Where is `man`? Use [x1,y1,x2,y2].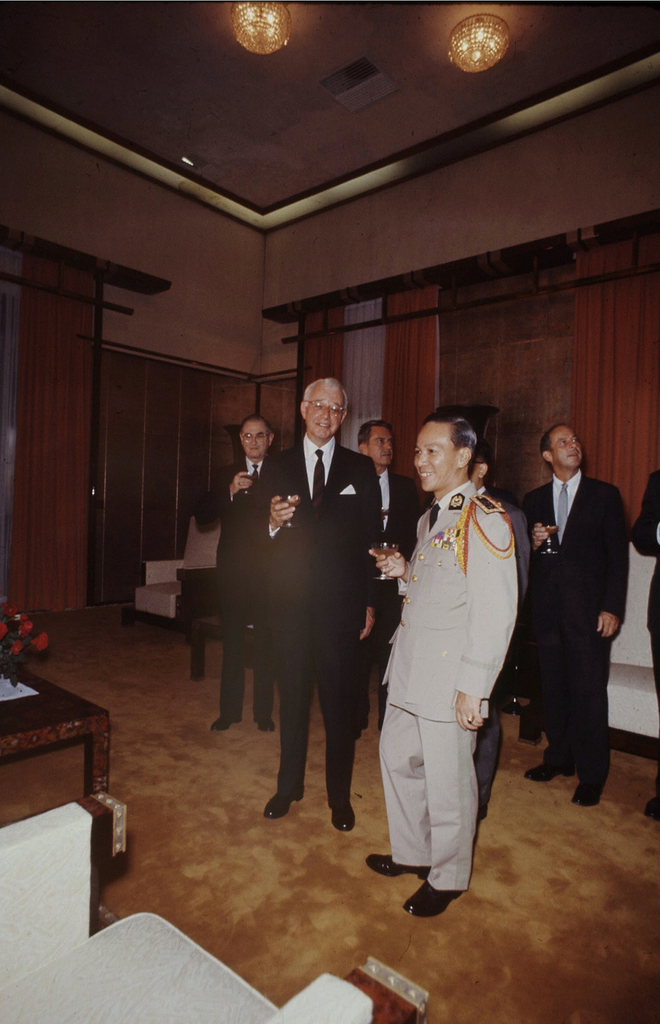
[249,372,383,839].
